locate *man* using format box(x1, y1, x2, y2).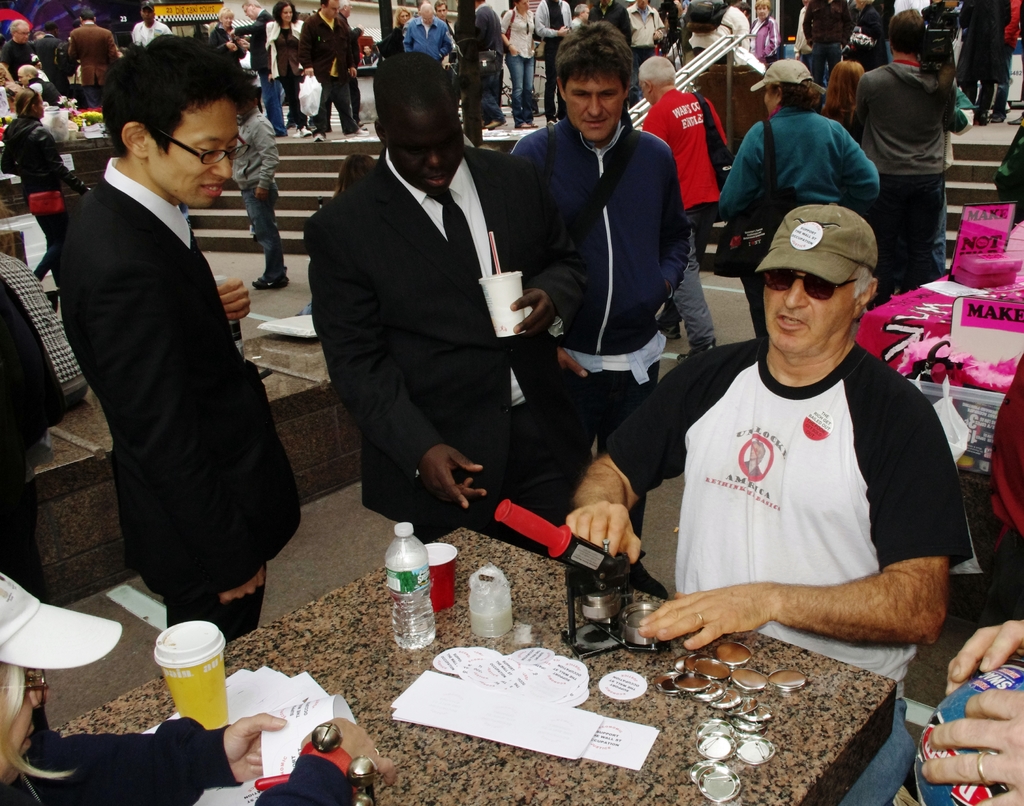
box(474, 0, 505, 128).
